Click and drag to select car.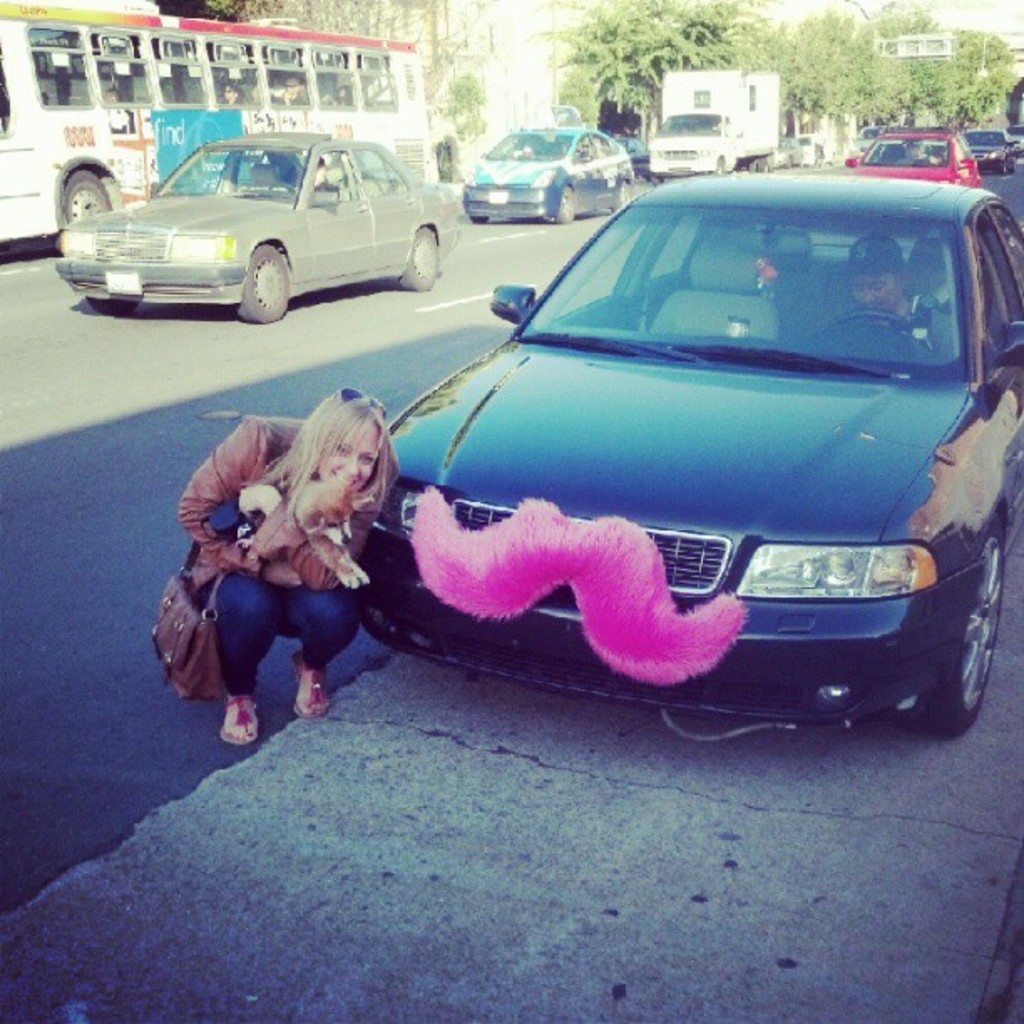
Selection: x1=343, y1=171, x2=1022, y2=743.
